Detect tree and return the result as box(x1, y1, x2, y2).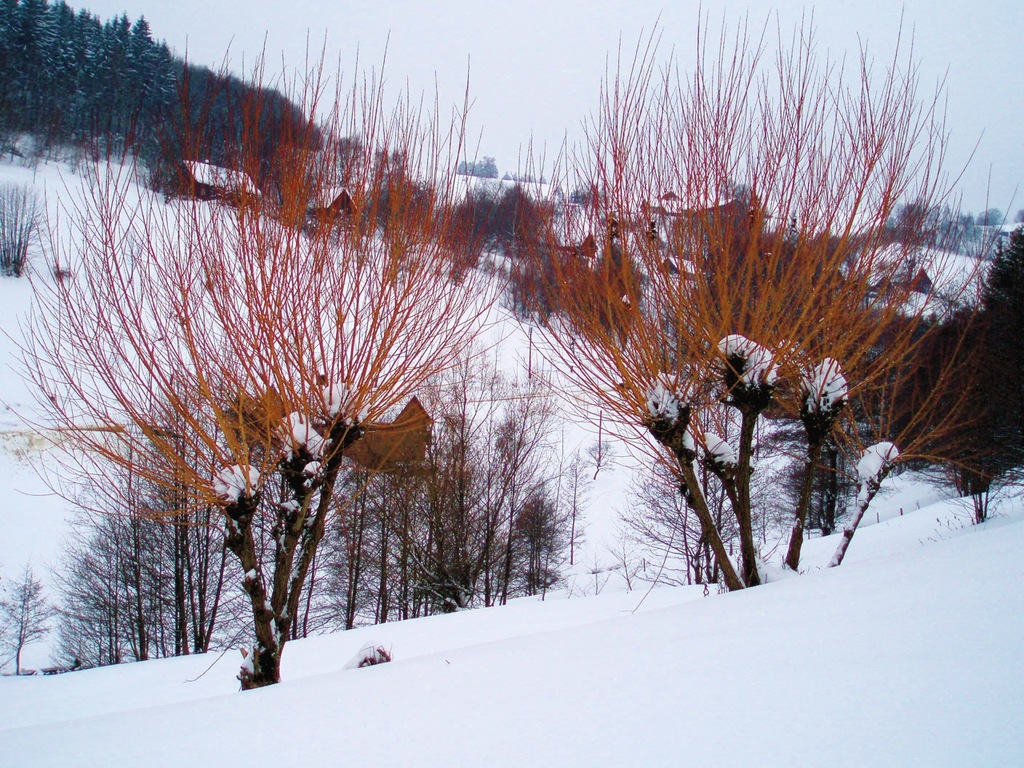
box(491, 0, 1023, 586).
